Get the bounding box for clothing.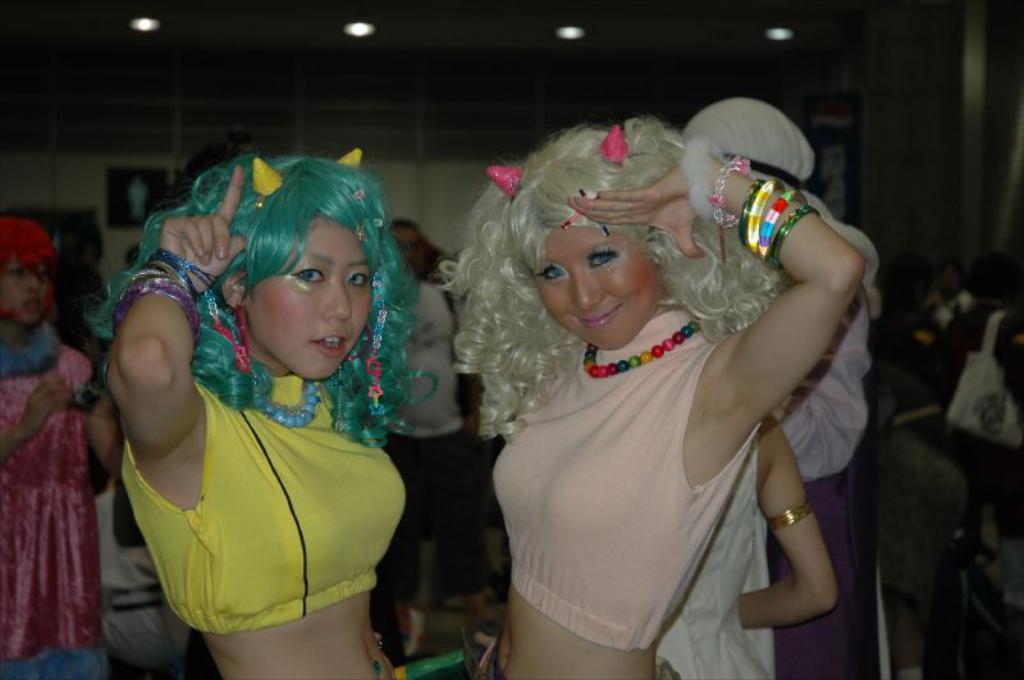
bbox=[650, 433, 797, 679].
